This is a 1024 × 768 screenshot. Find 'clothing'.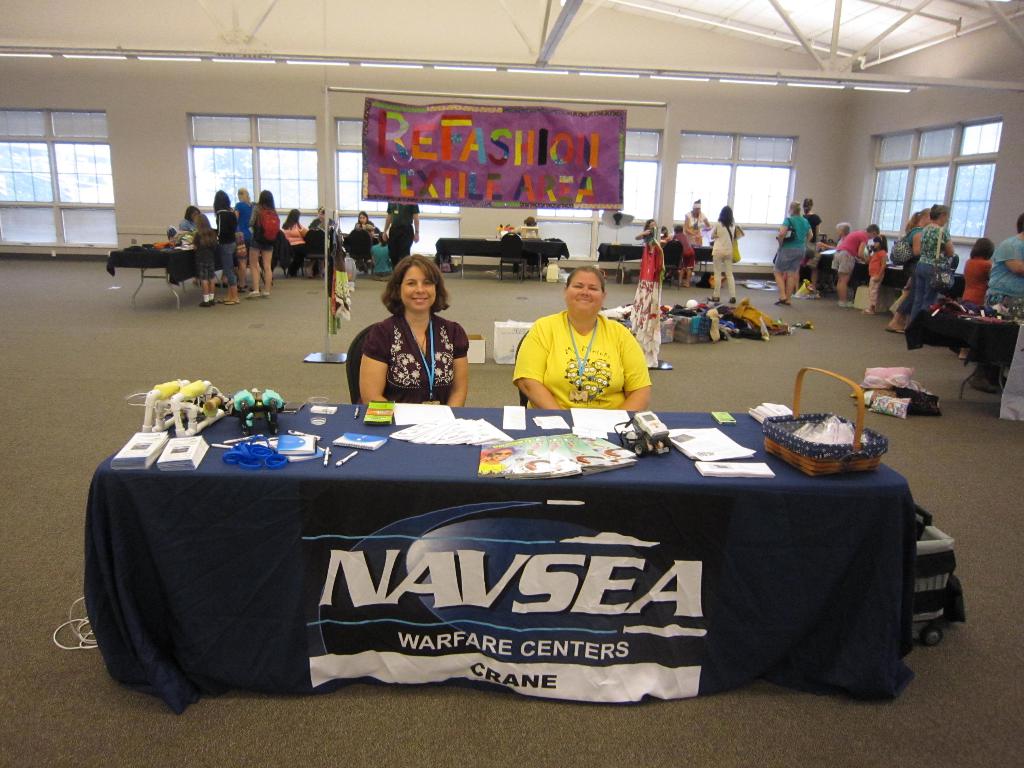
Bounding box: [left=961, top=258, right=993, bottom=309].
